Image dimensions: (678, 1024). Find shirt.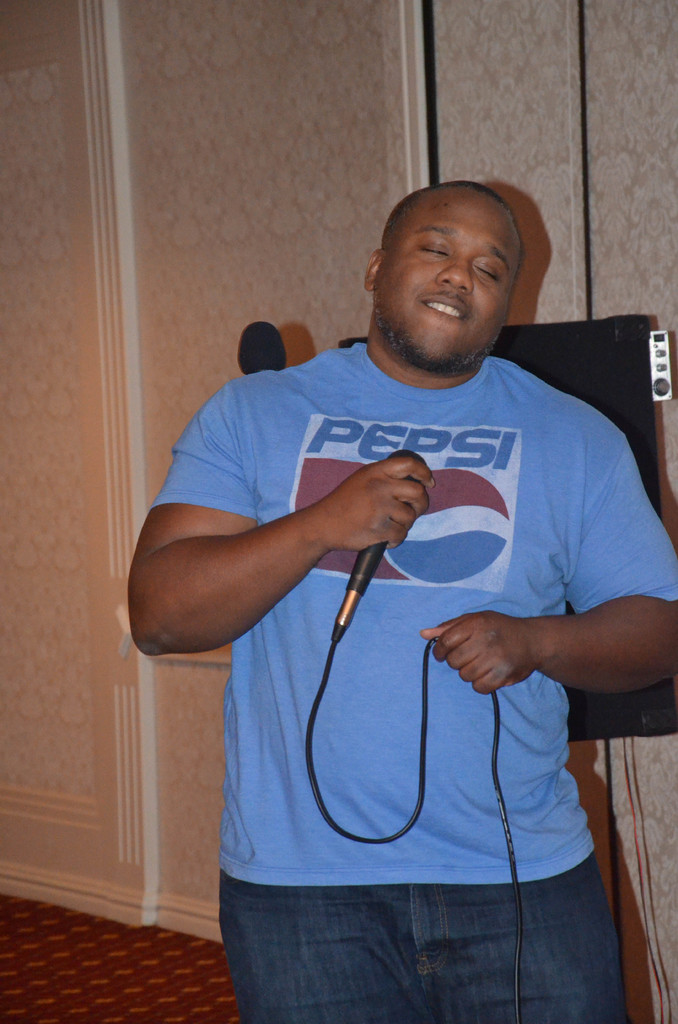
bbox(162, 300, 645, 884).
